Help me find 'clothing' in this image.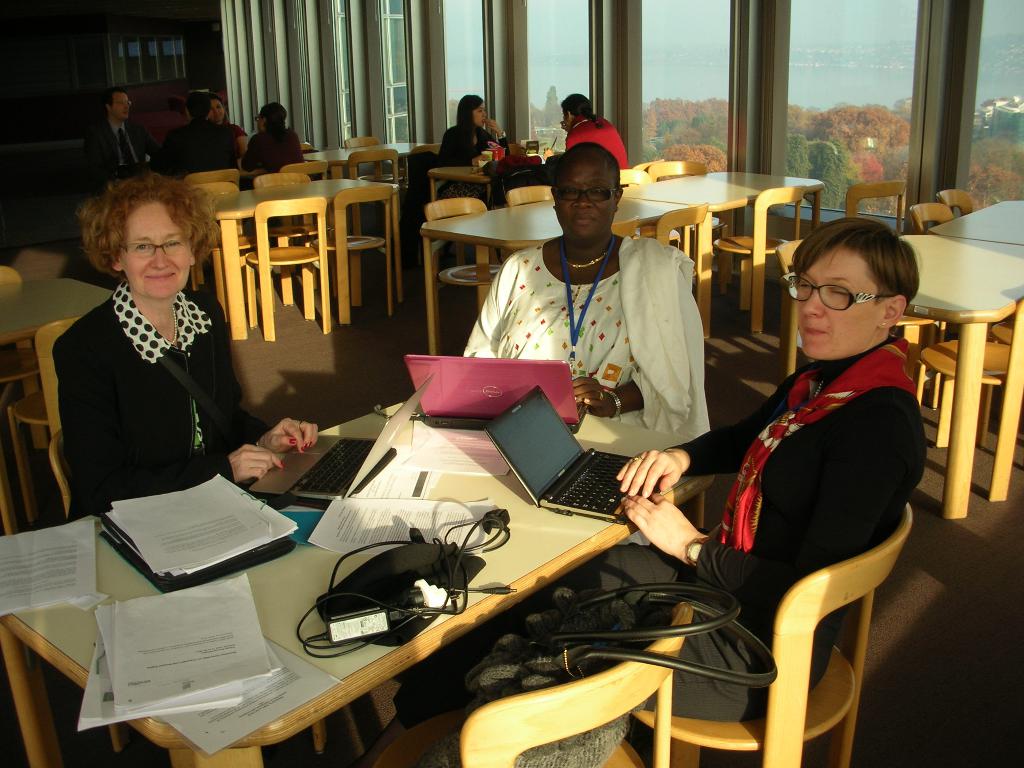
Found it: [left=85, top=121, right=163, bottom=189].
